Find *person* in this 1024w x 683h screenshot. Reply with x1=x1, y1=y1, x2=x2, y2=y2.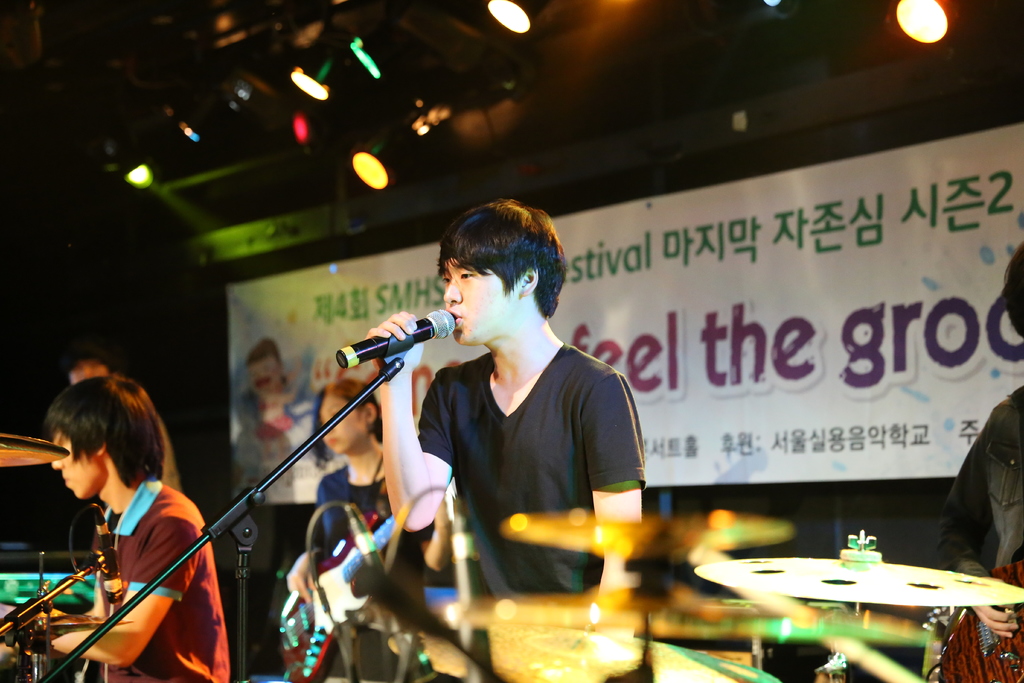
x1=285, y1=375, x2=397, y2=682.
